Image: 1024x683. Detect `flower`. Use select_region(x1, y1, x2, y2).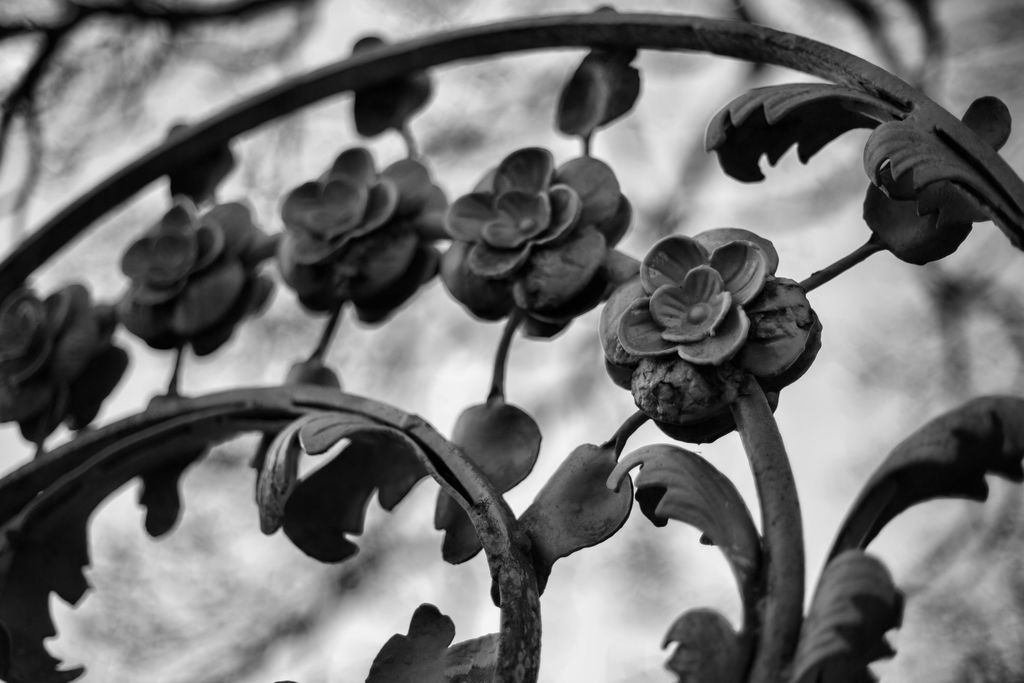
select_region(438, 147, 632, 325).
